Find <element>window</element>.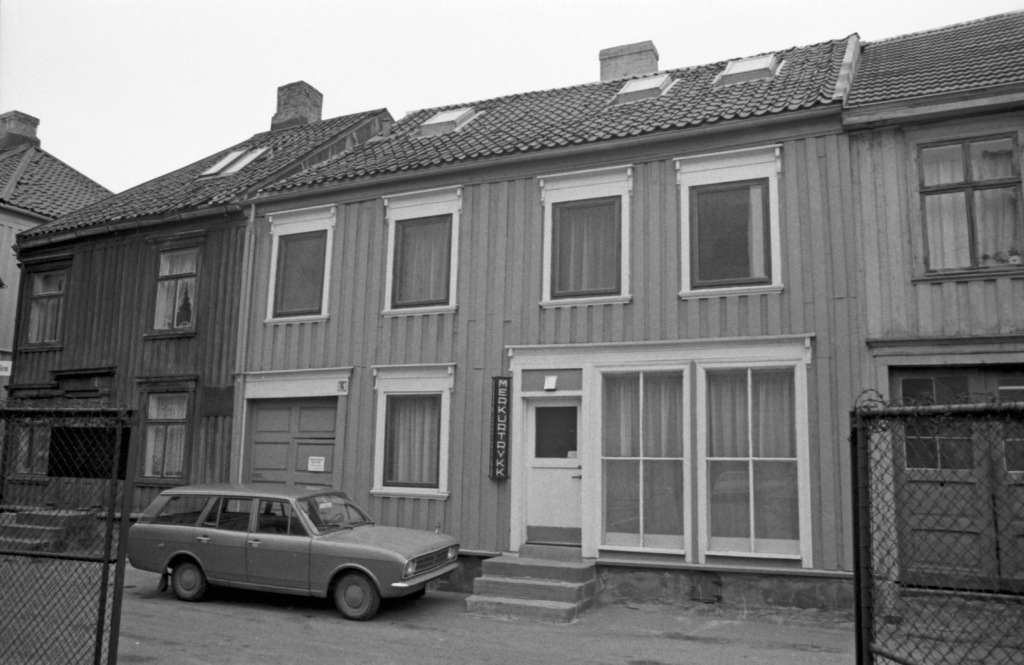
rect(916, 129, 1023, 272).
